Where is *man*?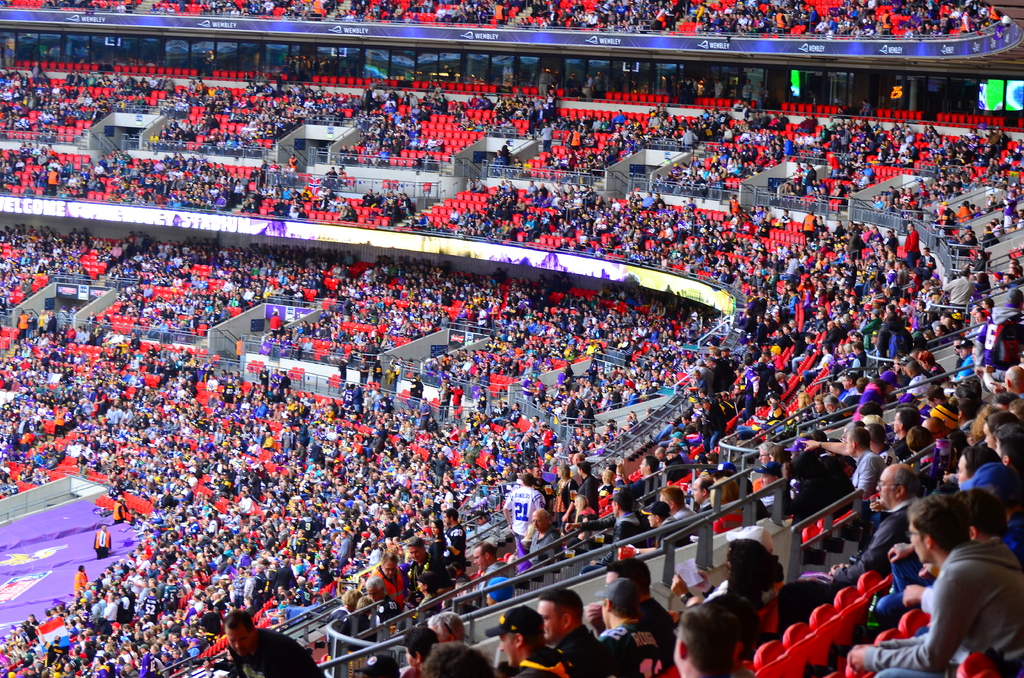
Rect(673, 597, 744, 677).
